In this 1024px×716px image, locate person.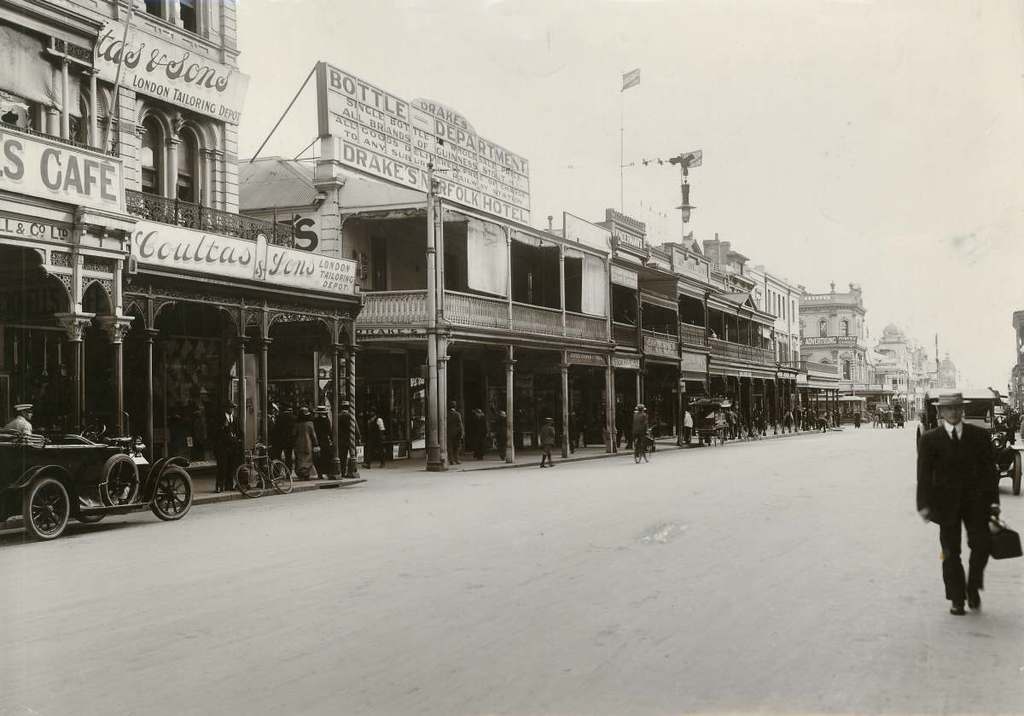
Bounding box: box(681, 408, 694, 444).
